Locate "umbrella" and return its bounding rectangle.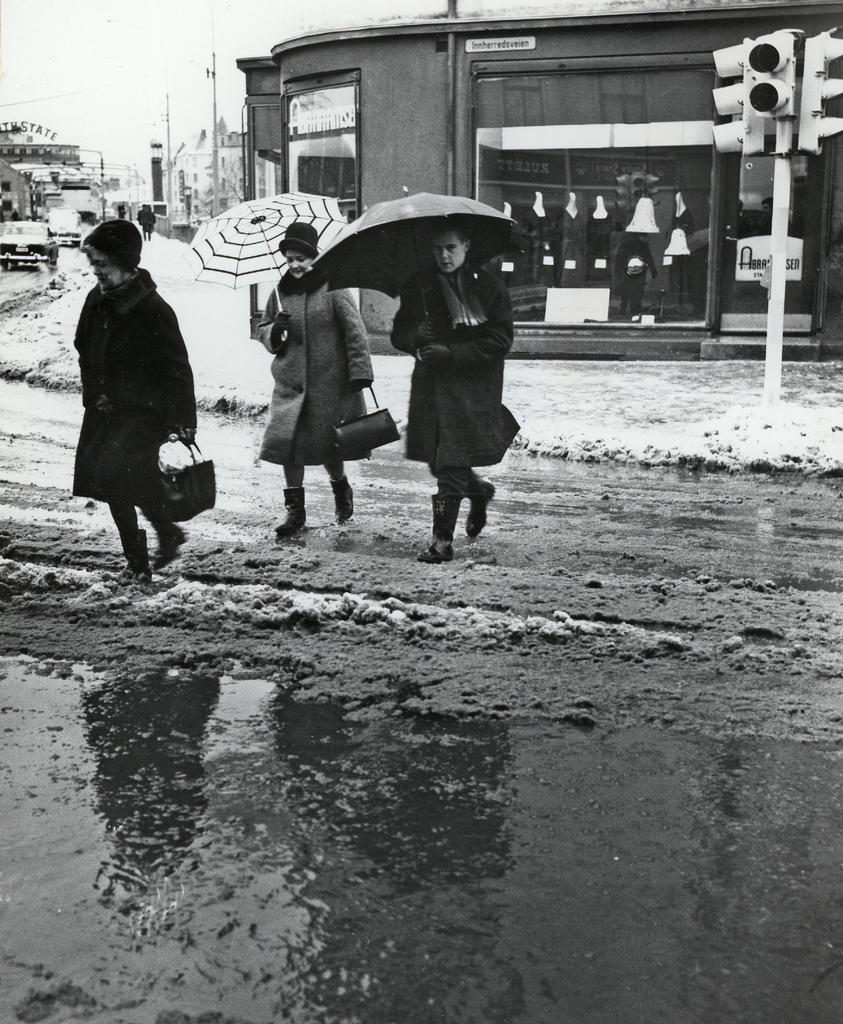
left=181, top=193, right=346, bottom=343.
